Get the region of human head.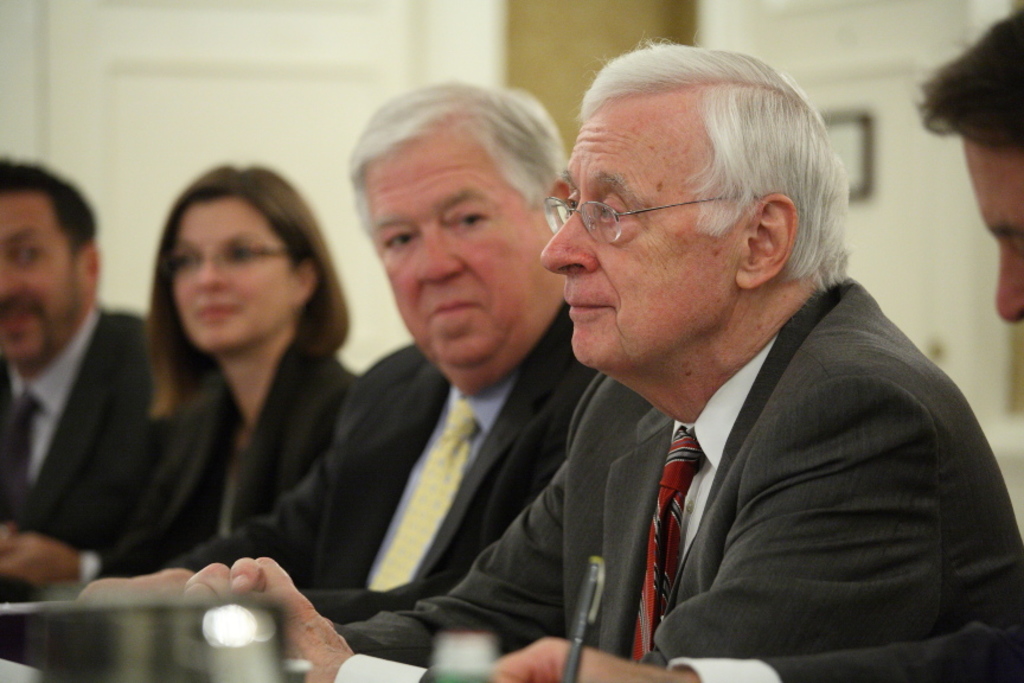
924, 0, 1023, 317.
